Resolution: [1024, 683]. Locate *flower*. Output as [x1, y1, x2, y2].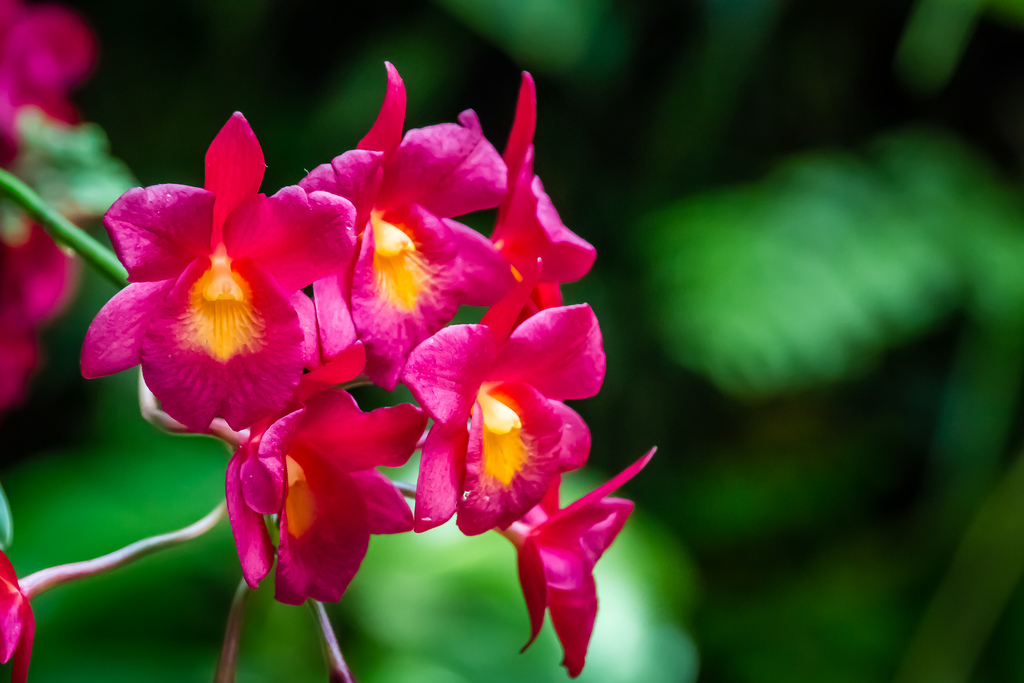
[0, 546, 33, 682].
